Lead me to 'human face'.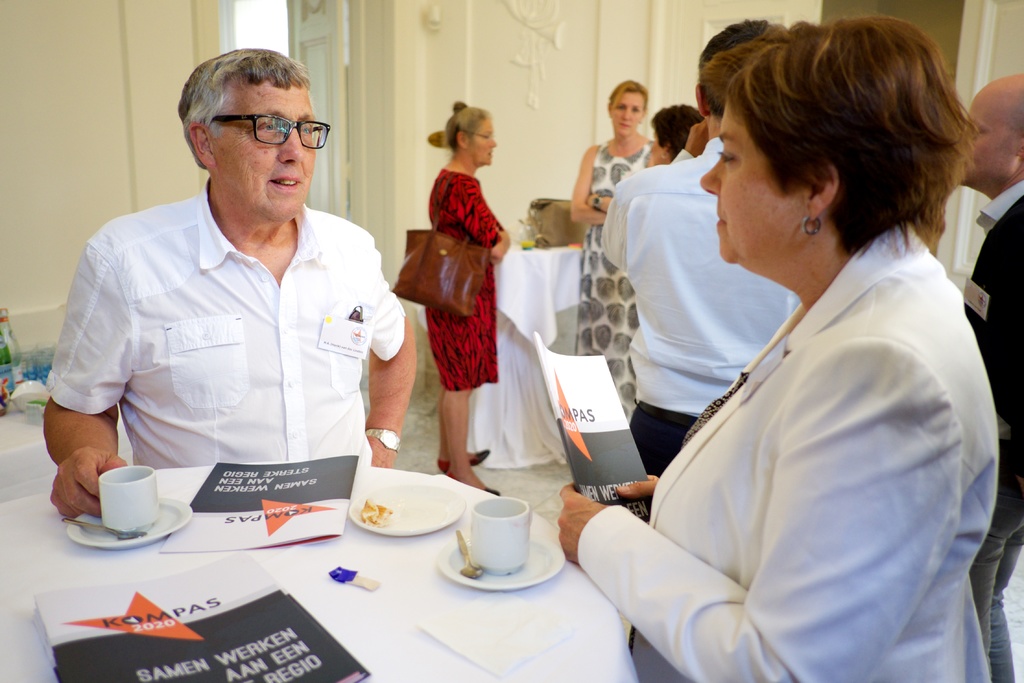
Lead to bbox=(700, 93, 804, 272).
